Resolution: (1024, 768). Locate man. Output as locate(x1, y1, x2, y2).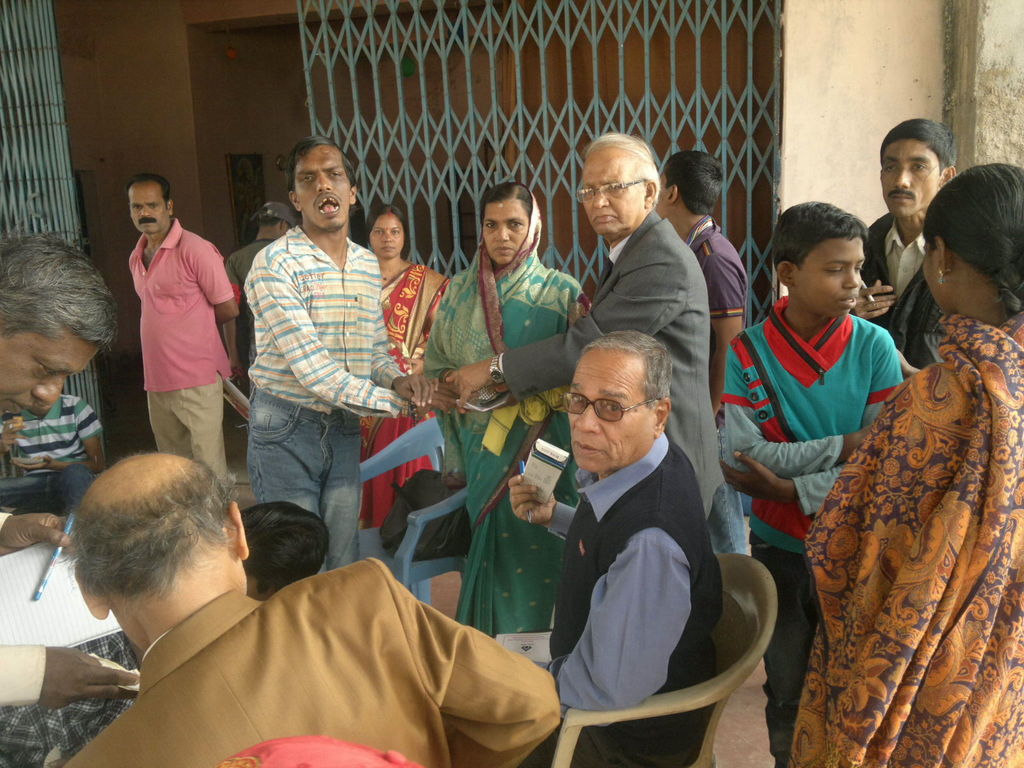
locate(4, 457, 598, 763).
